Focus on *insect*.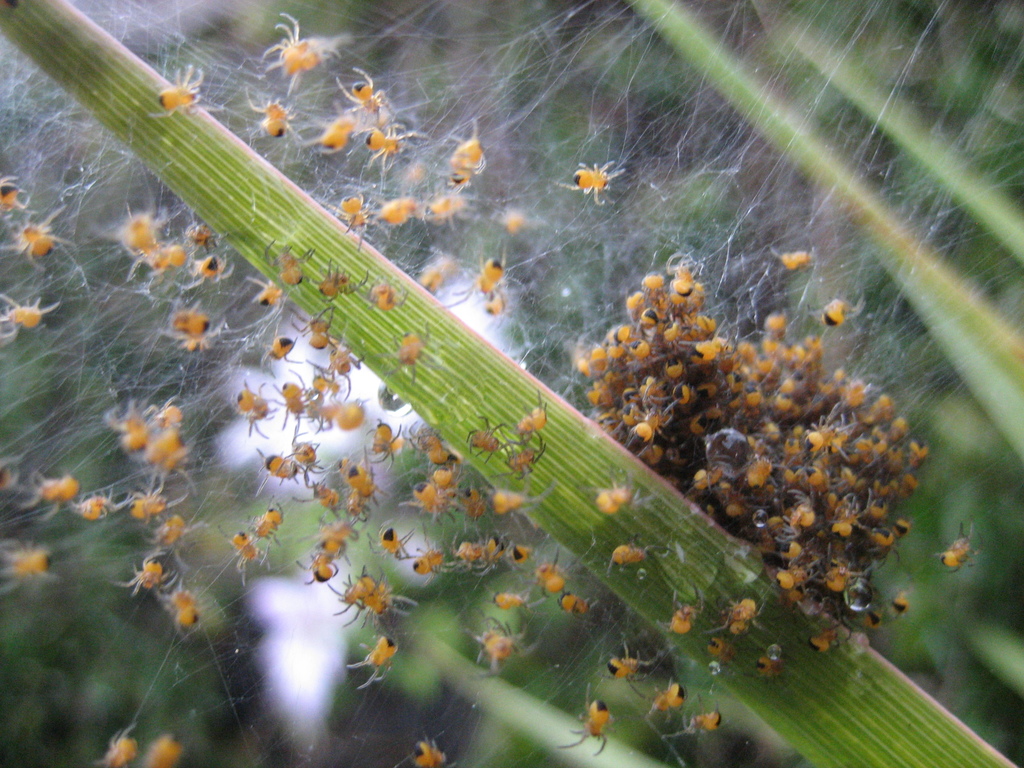
Focused at {"left": 933, "top": 519, "right": 979, "bottom": 570}.
